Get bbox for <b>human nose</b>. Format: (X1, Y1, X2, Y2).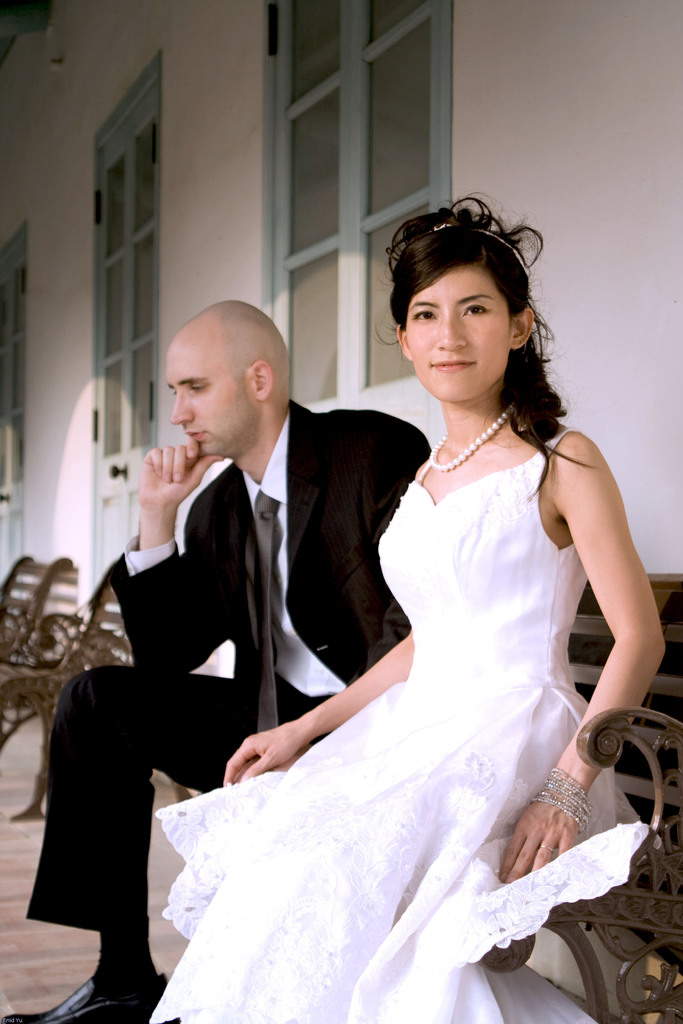
(170, 386, 195, 421).
